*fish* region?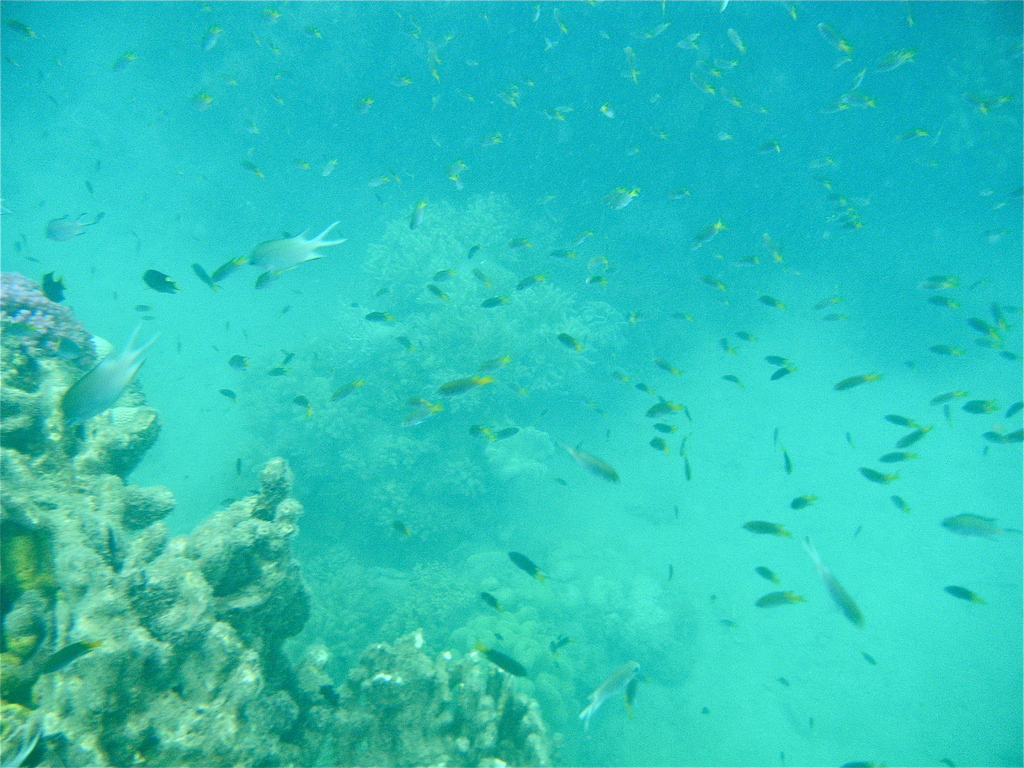
{"x1": 898, "y1": 426, "x2": 932, "y2": 447}
